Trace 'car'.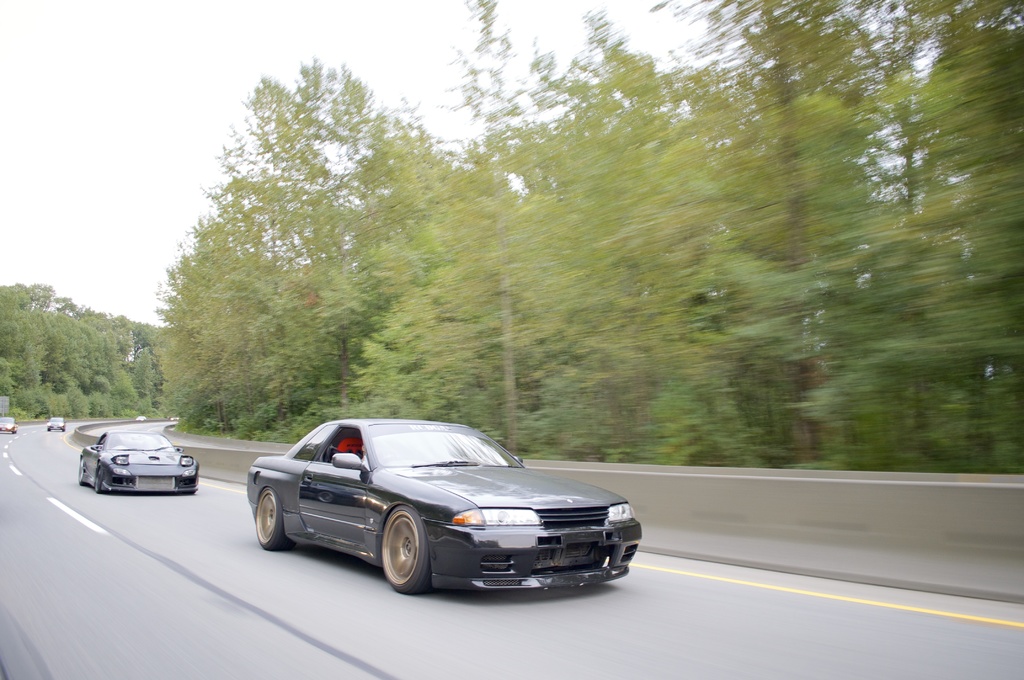
Traced to [47,417,68,433].
